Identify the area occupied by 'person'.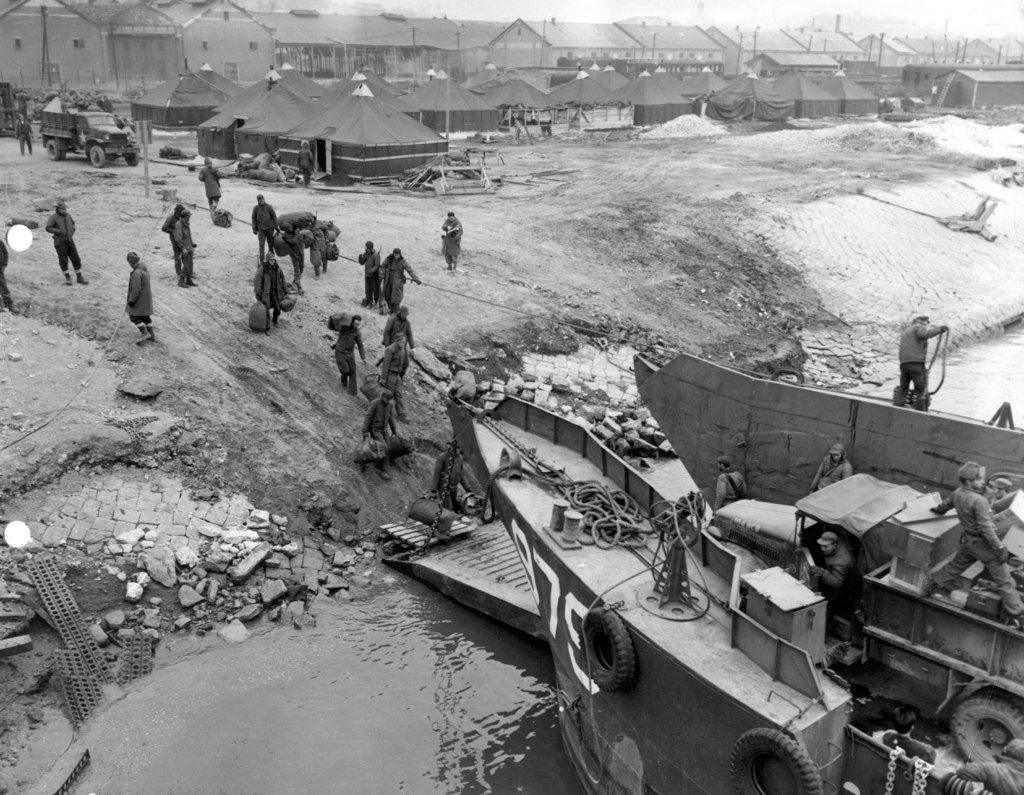
Area: BBox(250, 190, 278, 264).
